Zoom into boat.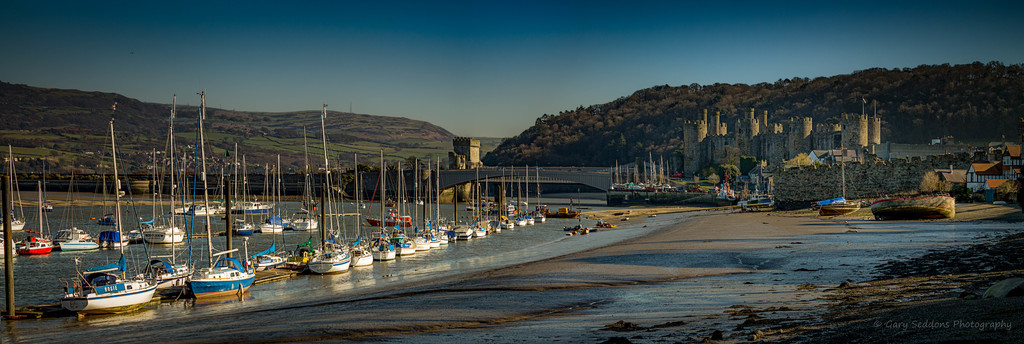
Zoom target: [left=548, top=211, right=577, bottom=218].
